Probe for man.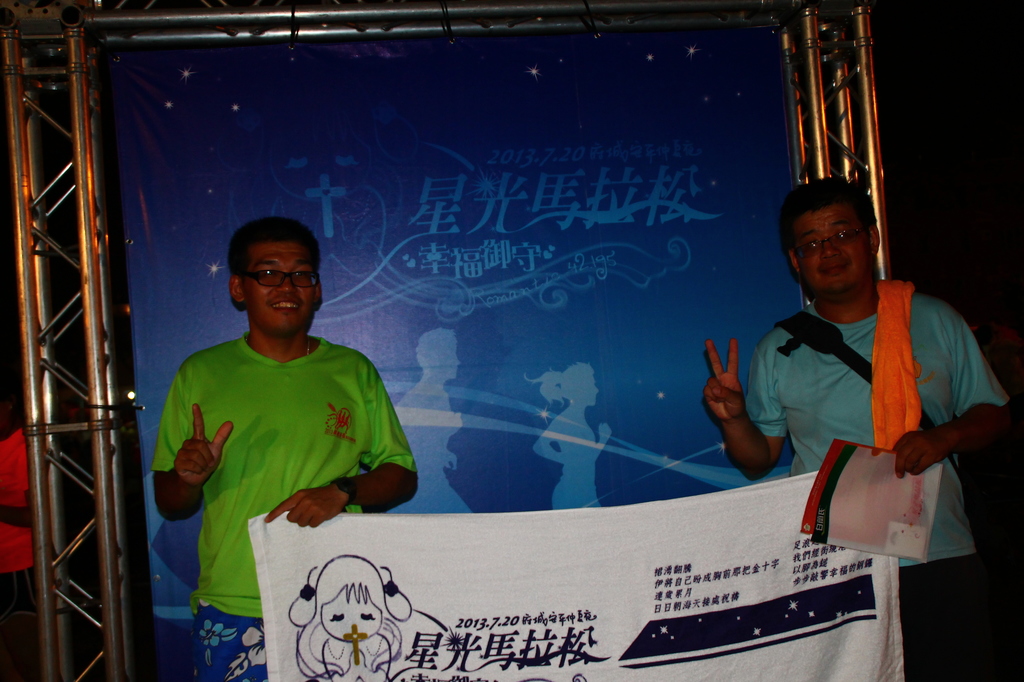
Probe result: l=703, t=175, r=1021, b=681.
